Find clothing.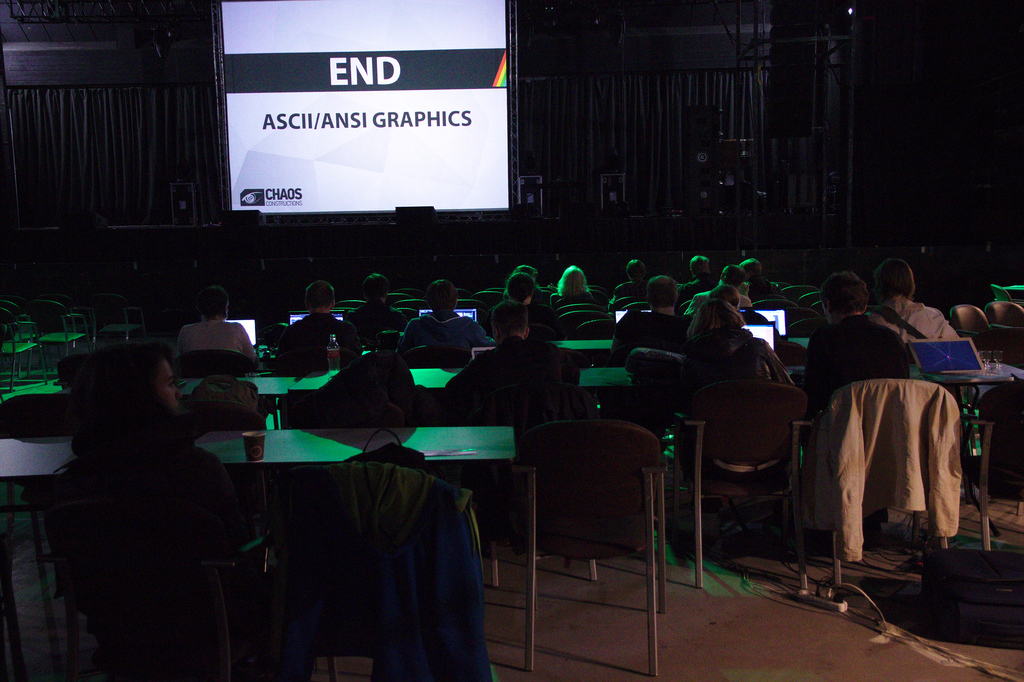
[166, 313, 253, 362].
